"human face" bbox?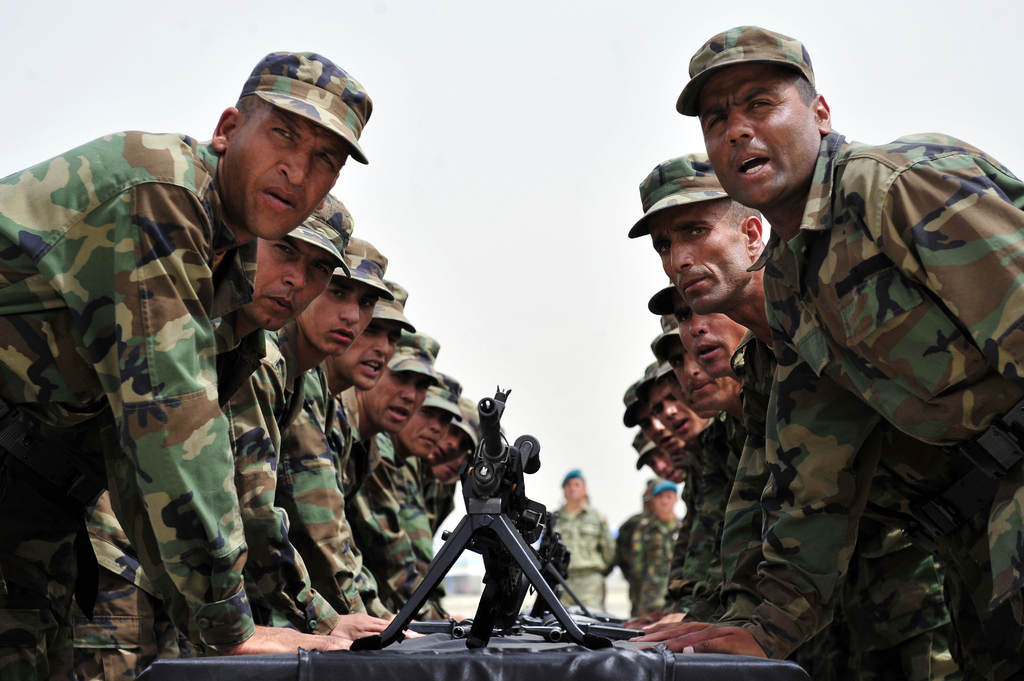
rect(649, 211, 751, 309)
